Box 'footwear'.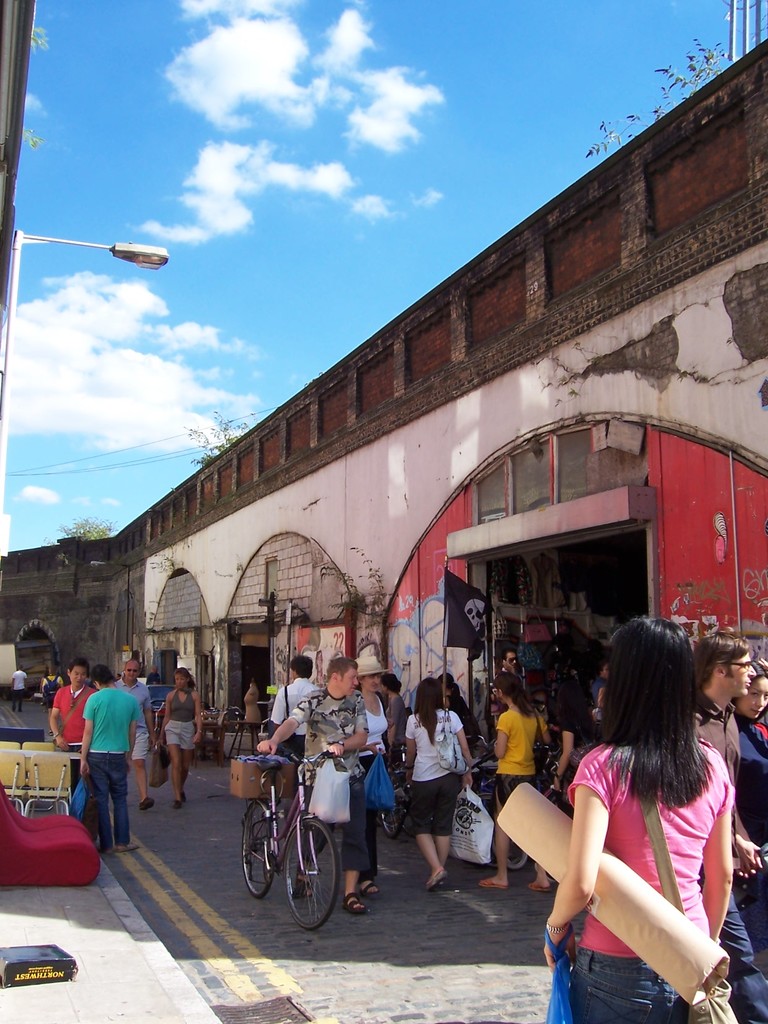
(left=118, top=844, right=139, bottom=851).
